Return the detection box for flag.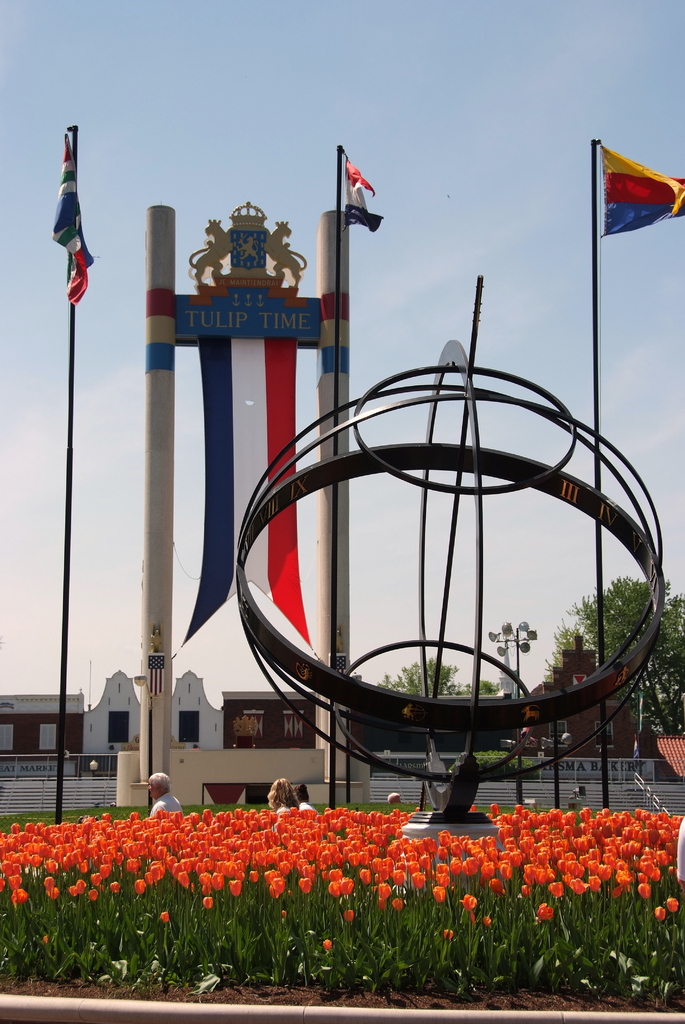
[168,337,332,659].
